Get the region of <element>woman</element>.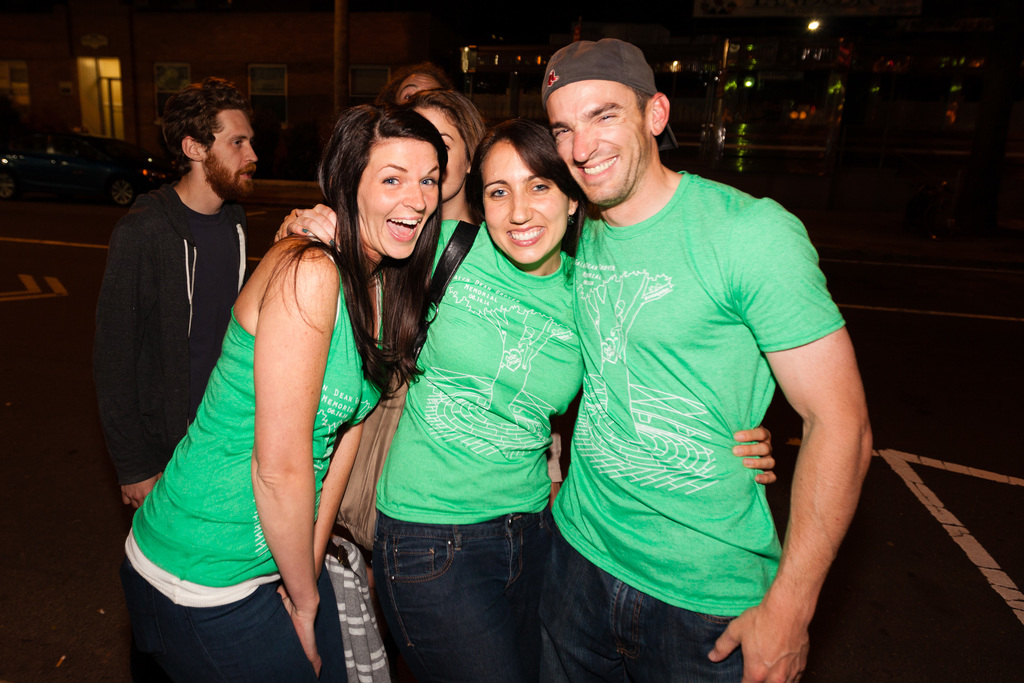
pyautogui.locateOnScreen(271, 119, 786, 682).
